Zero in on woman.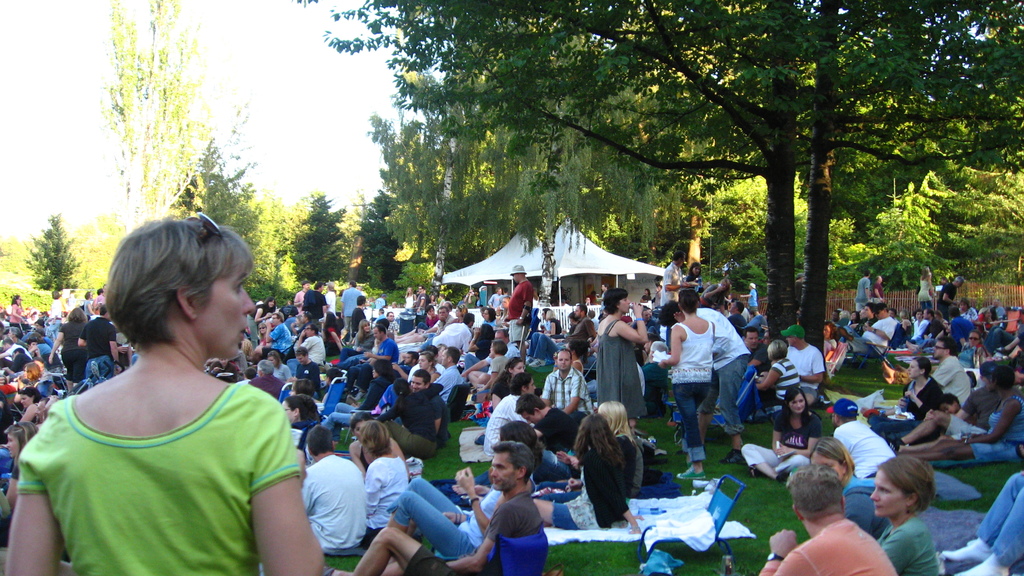
Zeroed in: bbox(909, 309, 929, 337).
